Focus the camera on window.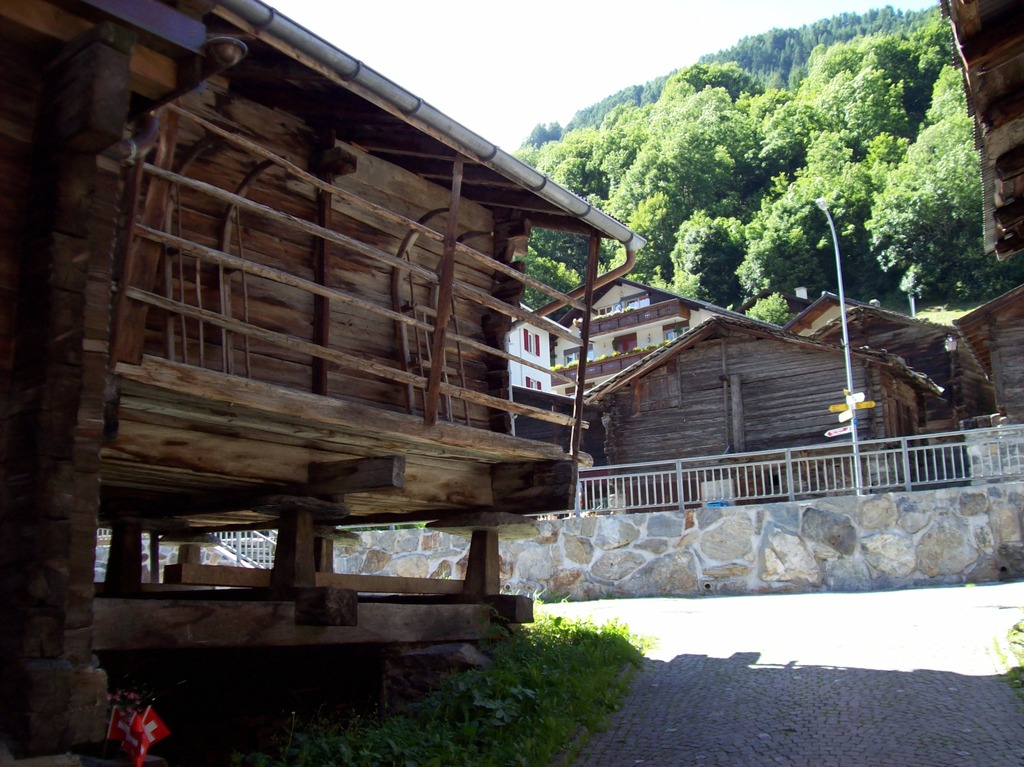
Focus region: bbox=[664, 316, 689, 342].
